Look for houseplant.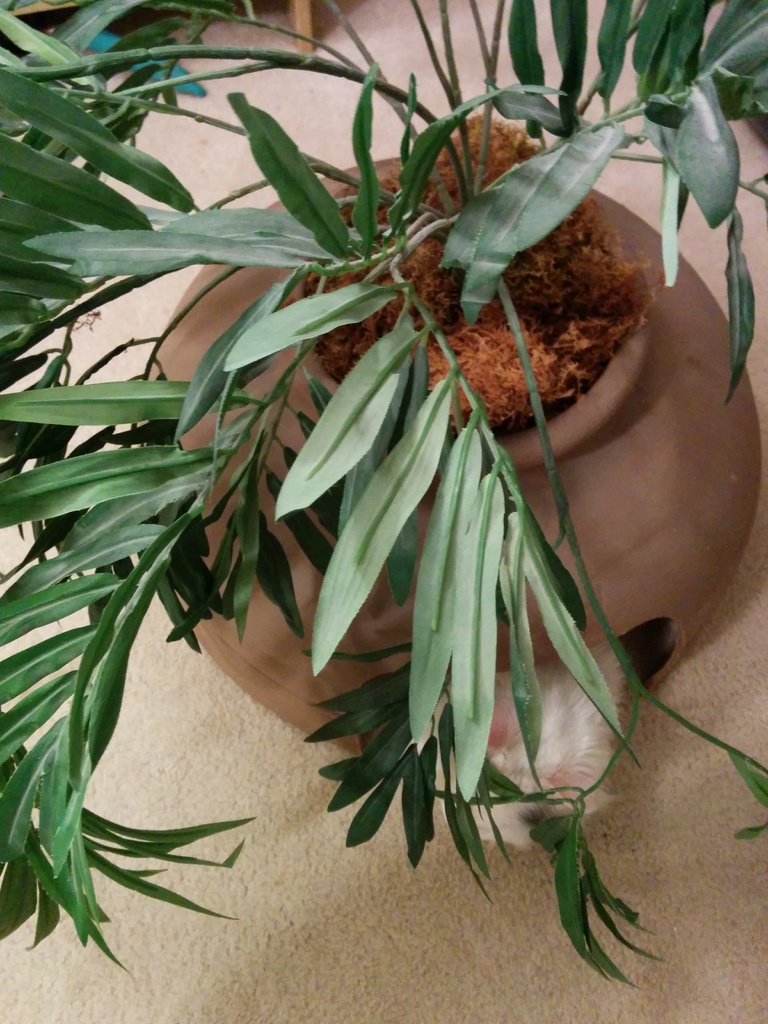
Found: bbox=[29, 72, 703, 1023].
